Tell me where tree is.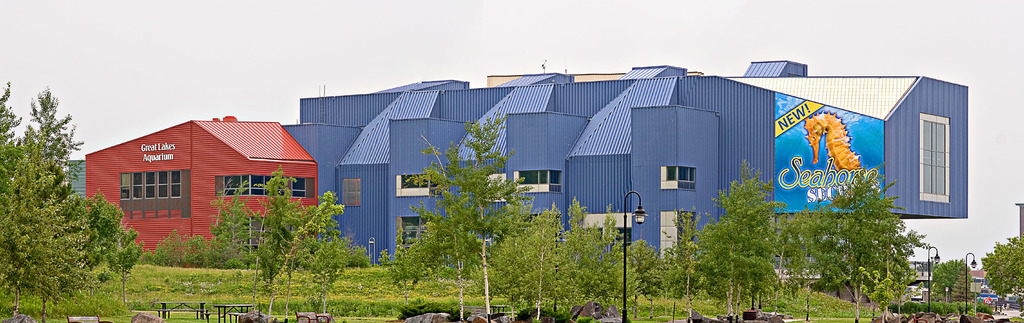
tree is at [left=484, top=194, right=641, bottom=322].
